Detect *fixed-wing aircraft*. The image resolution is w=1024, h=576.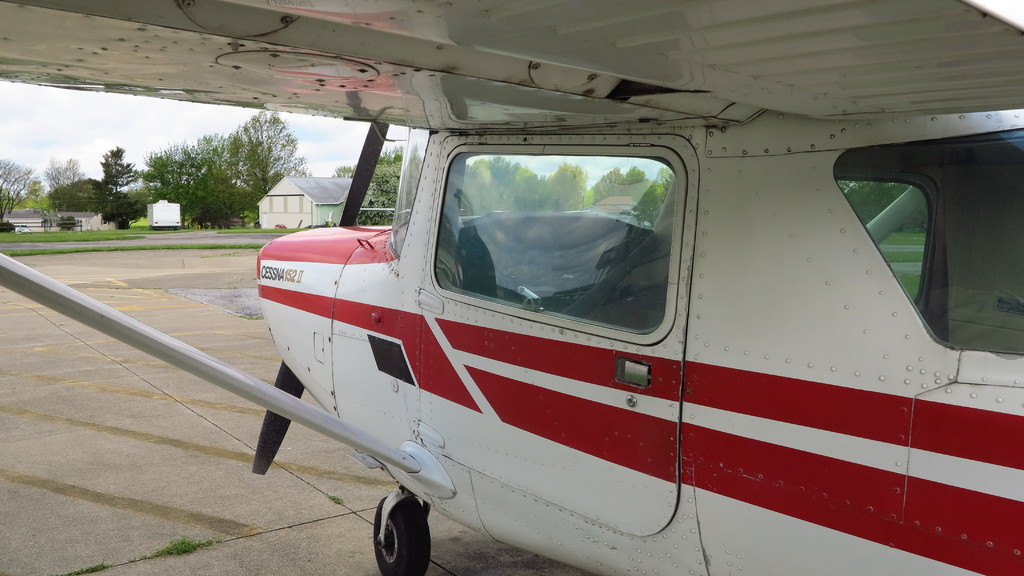
bbox=[0, 0, 1022, 574].
